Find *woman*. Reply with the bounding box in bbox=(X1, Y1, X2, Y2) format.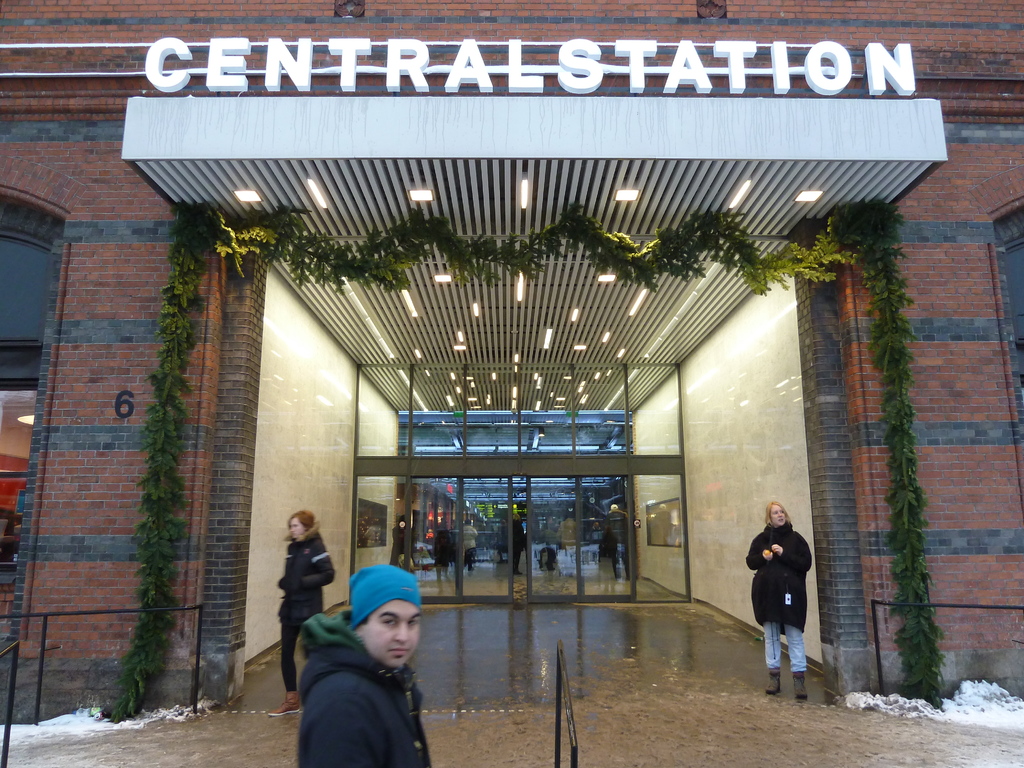
bbox=(267, 511, 335, 717).
